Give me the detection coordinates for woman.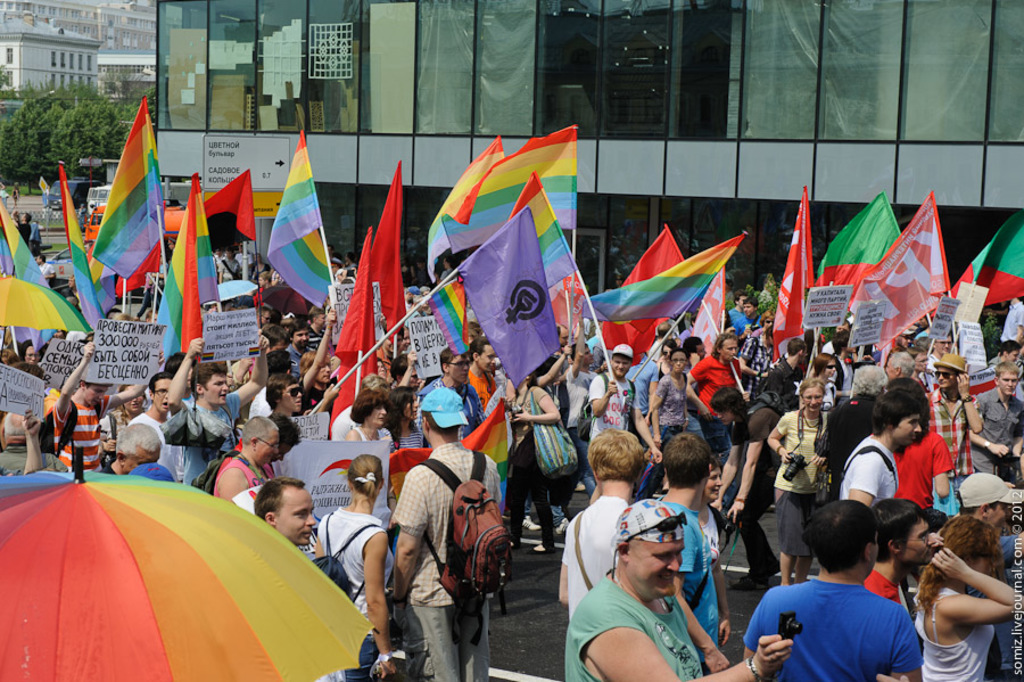
[635,347,688,506].
